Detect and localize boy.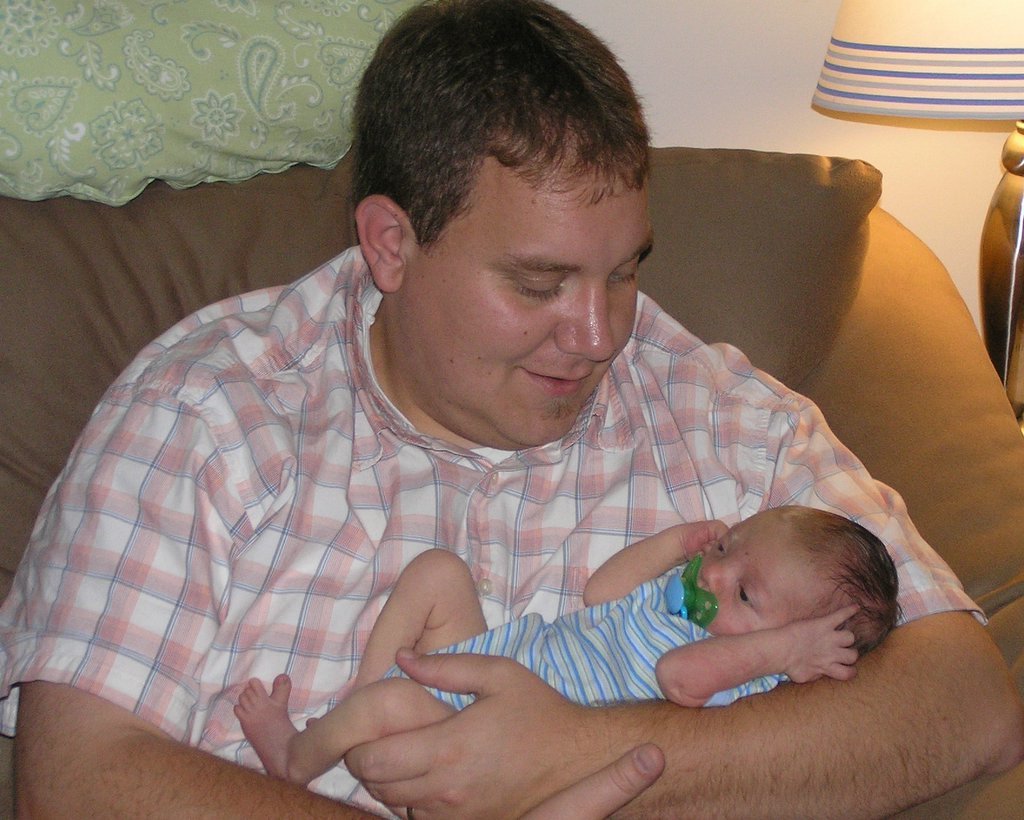
Localized at <box>229,495,906,796</box>.
